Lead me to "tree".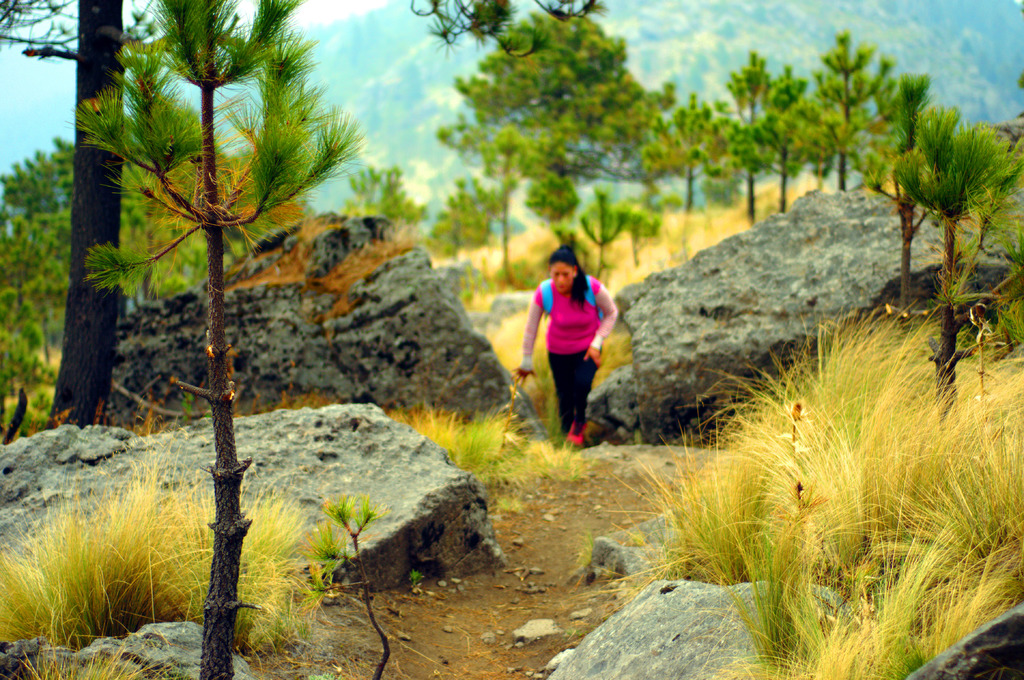
Lead to (left=441, top=7, right=636, bottom=264).
